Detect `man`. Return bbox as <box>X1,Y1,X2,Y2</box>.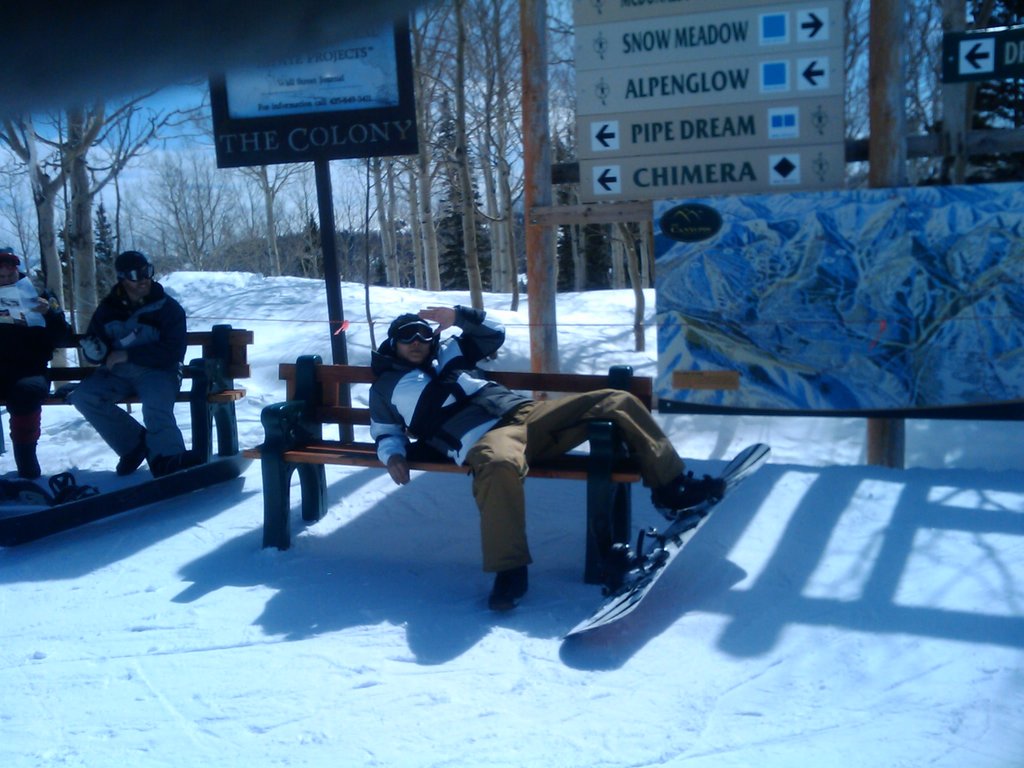
<box>0,243,65,490</box>.
